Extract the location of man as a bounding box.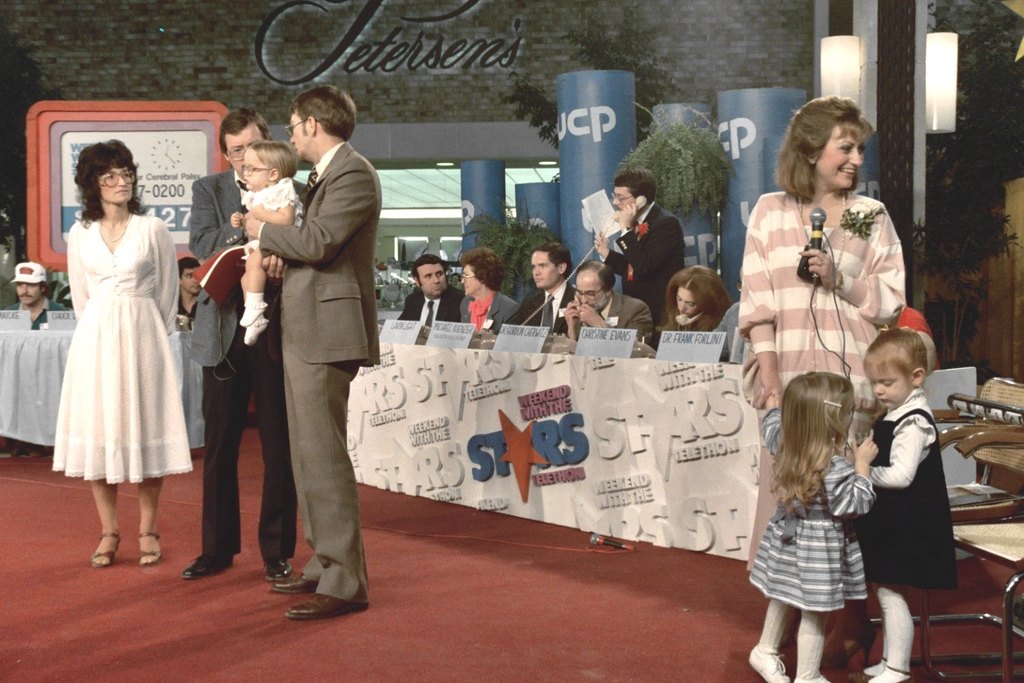
173,257,208,326.
